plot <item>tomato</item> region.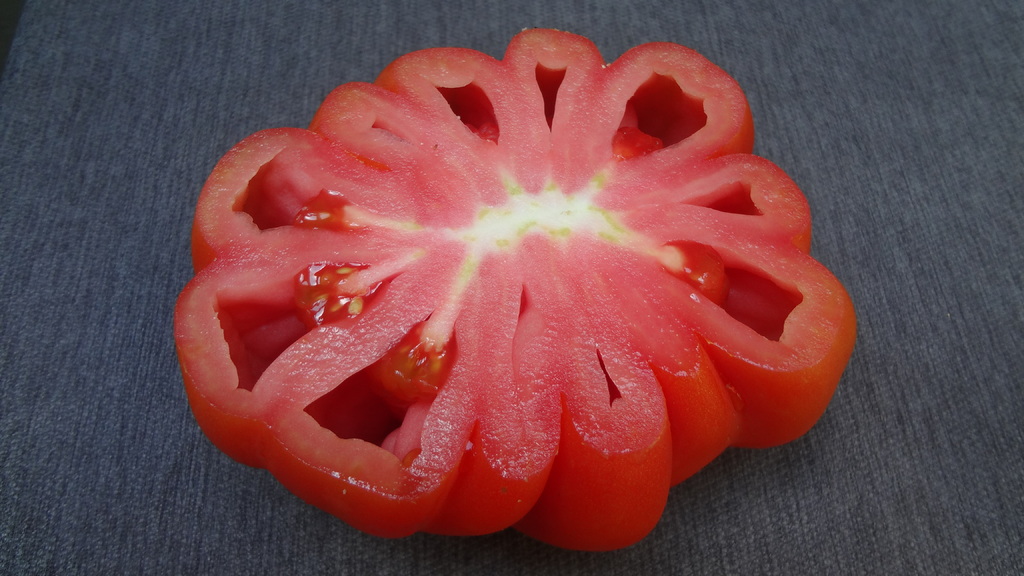
Plotted at box(172, 25, 857, 556).
